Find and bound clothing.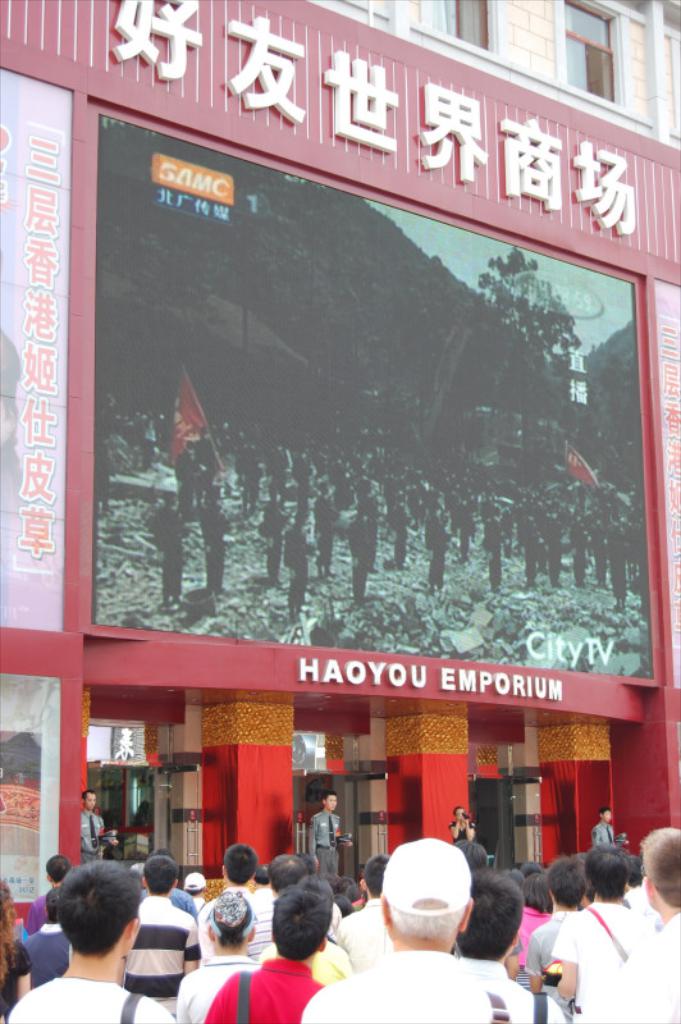
Bound: <region>243, 442, 268, 494</region>.
